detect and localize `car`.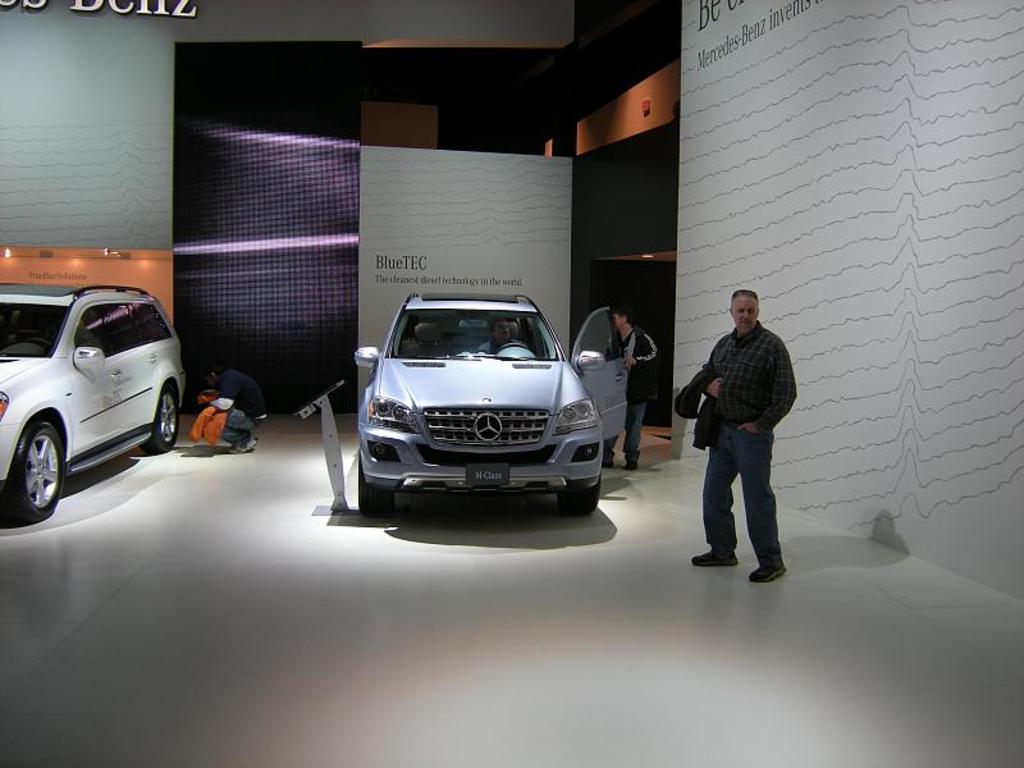
Localized at [0,279,187,521].
